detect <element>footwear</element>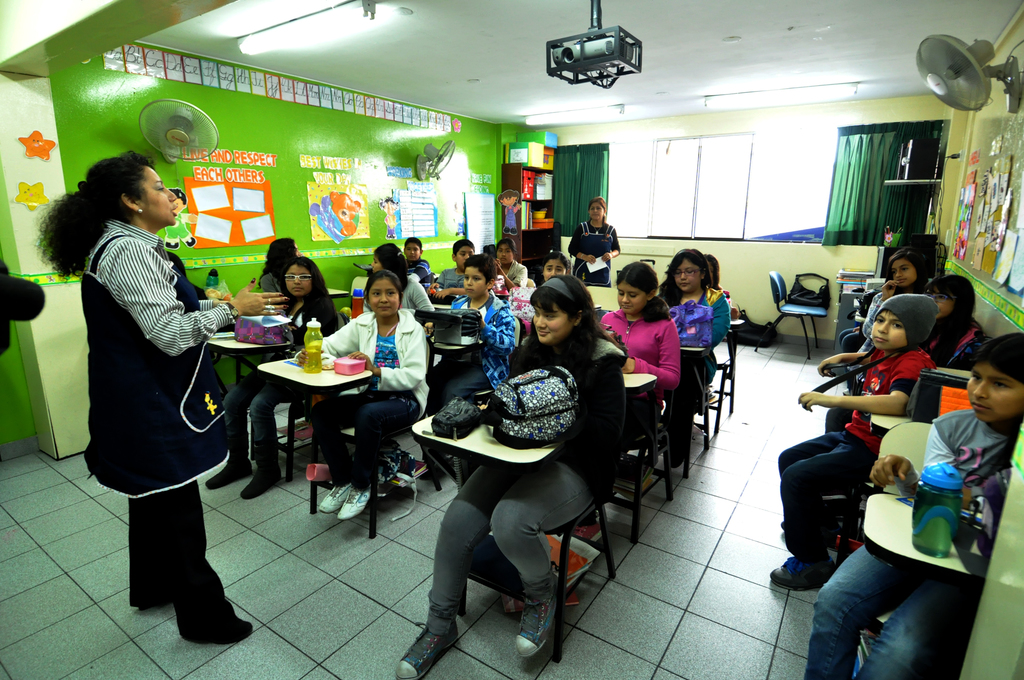
x1=769, y1=555, x2=837, y2=595
